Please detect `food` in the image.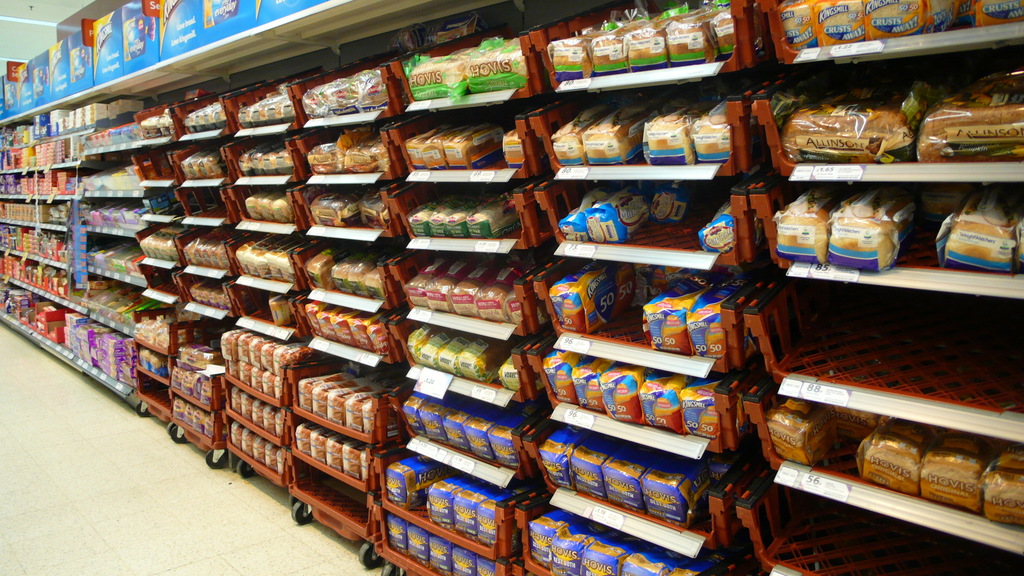
rect(146, 113, 161, 136).
